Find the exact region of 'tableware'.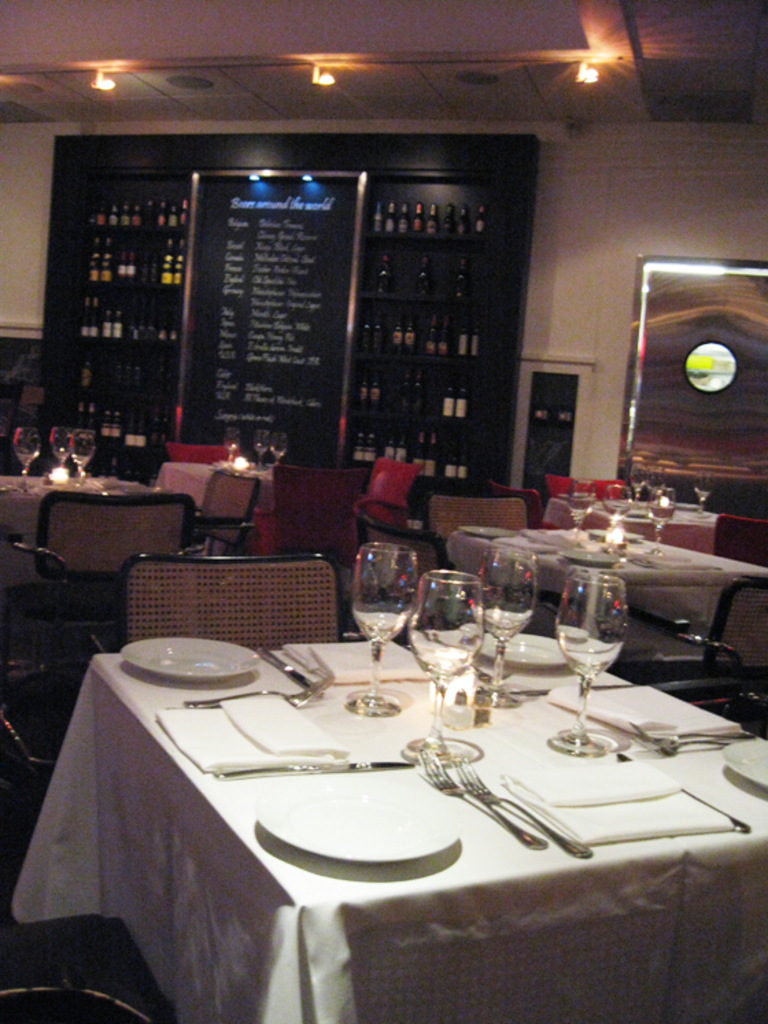
Exact region: select_region(114, 635, 261, 685).
